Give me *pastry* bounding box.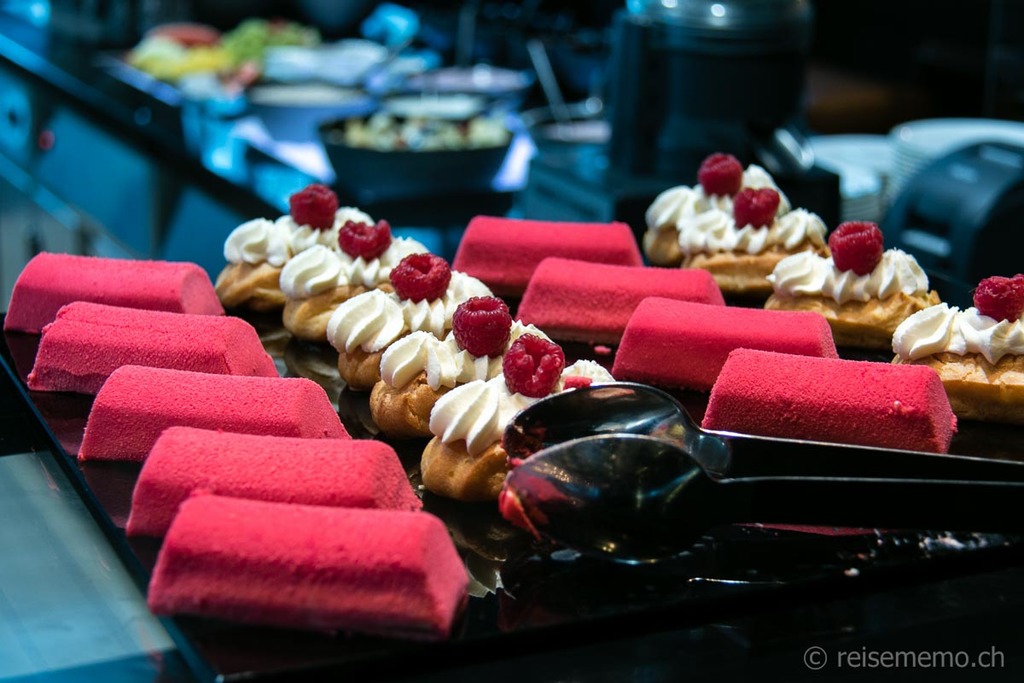
[520,258,727,342].
